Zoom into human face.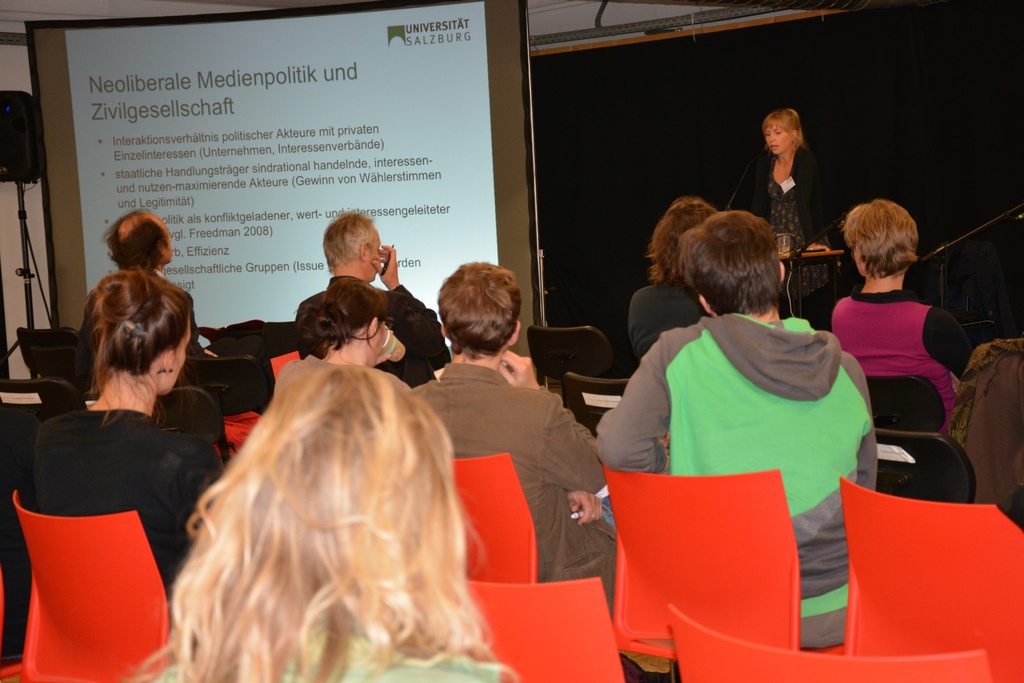
Zoom target: detection(764, 123, 790, 154).
